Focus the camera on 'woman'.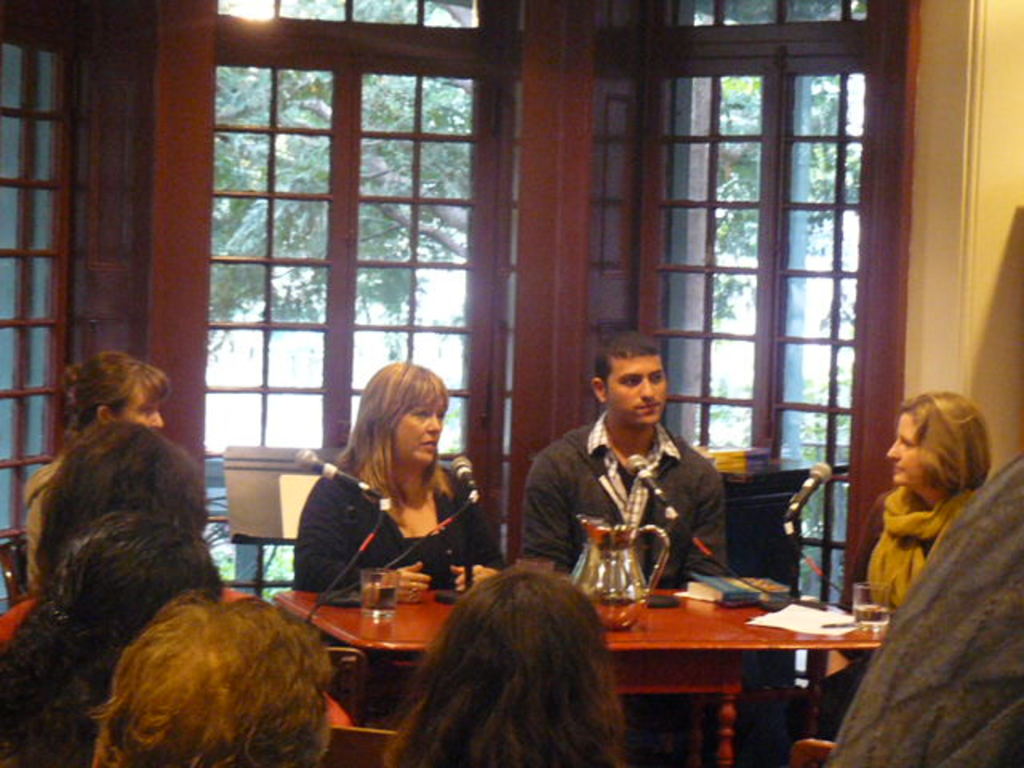
Focus region: box(371, 565, 621, 766).
